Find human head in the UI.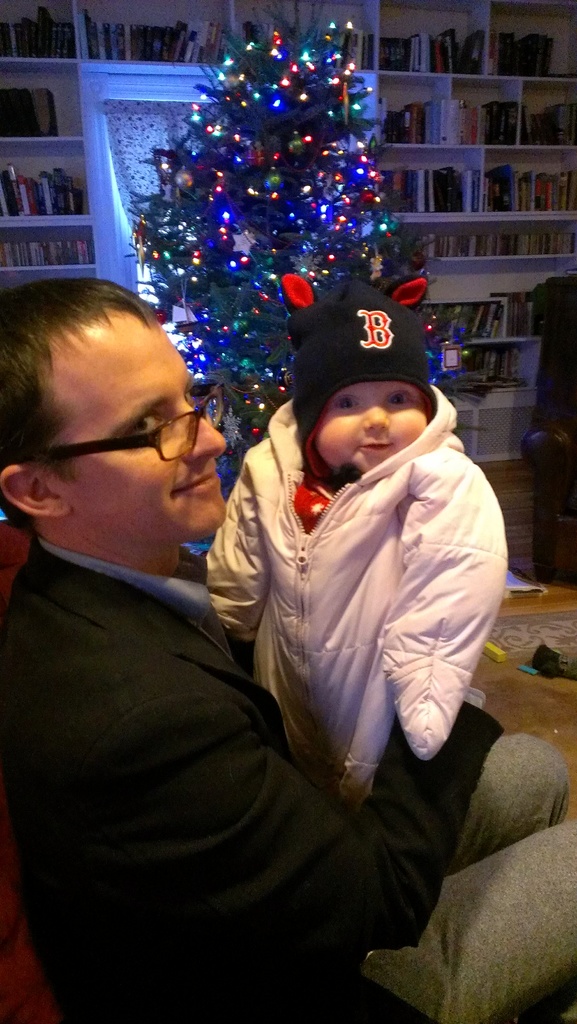
UI element at [left=298, top=287, right=435, bottom=475].
